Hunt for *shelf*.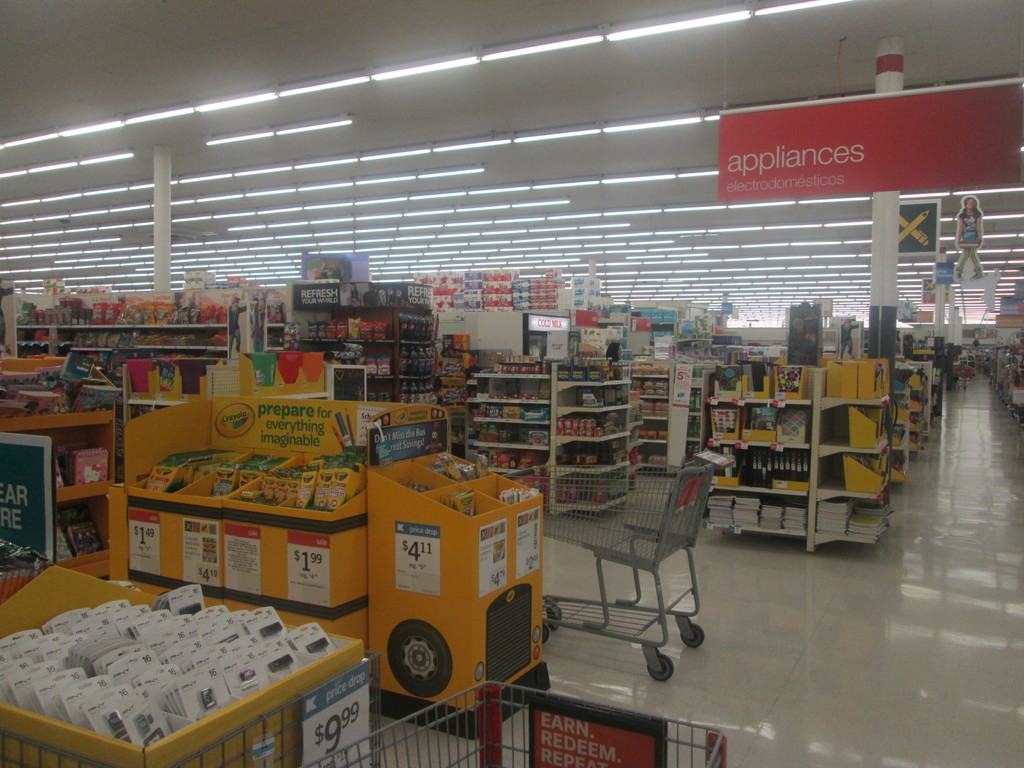
Hunted down at <bbox>362, 374, 392, 403</bbox>.
